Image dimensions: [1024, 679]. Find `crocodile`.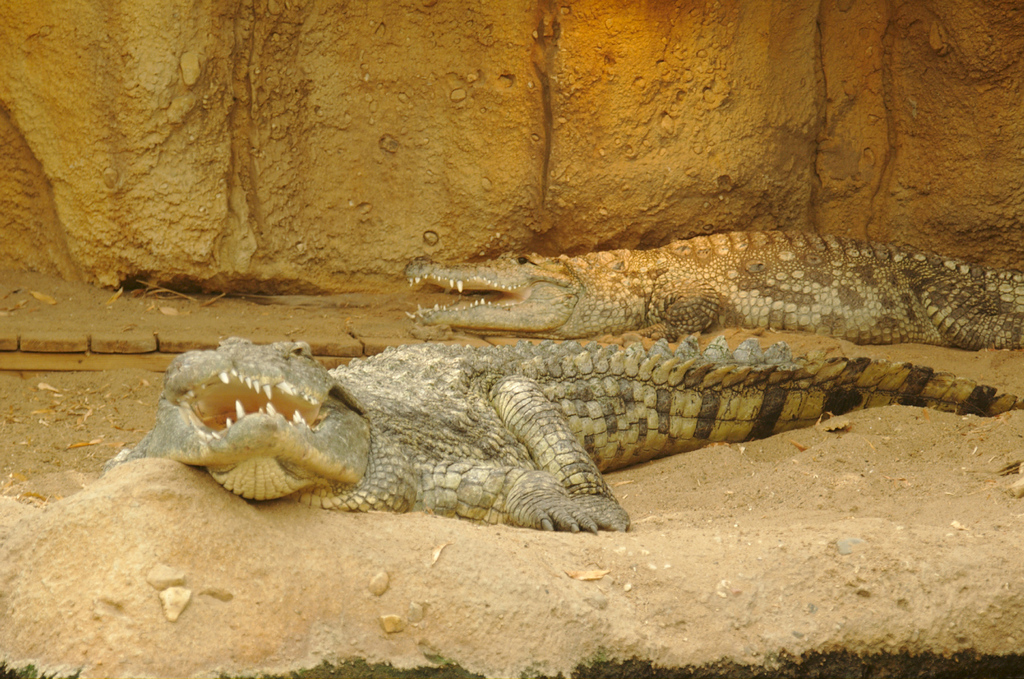
box=[405, 227, 1023, 355].
